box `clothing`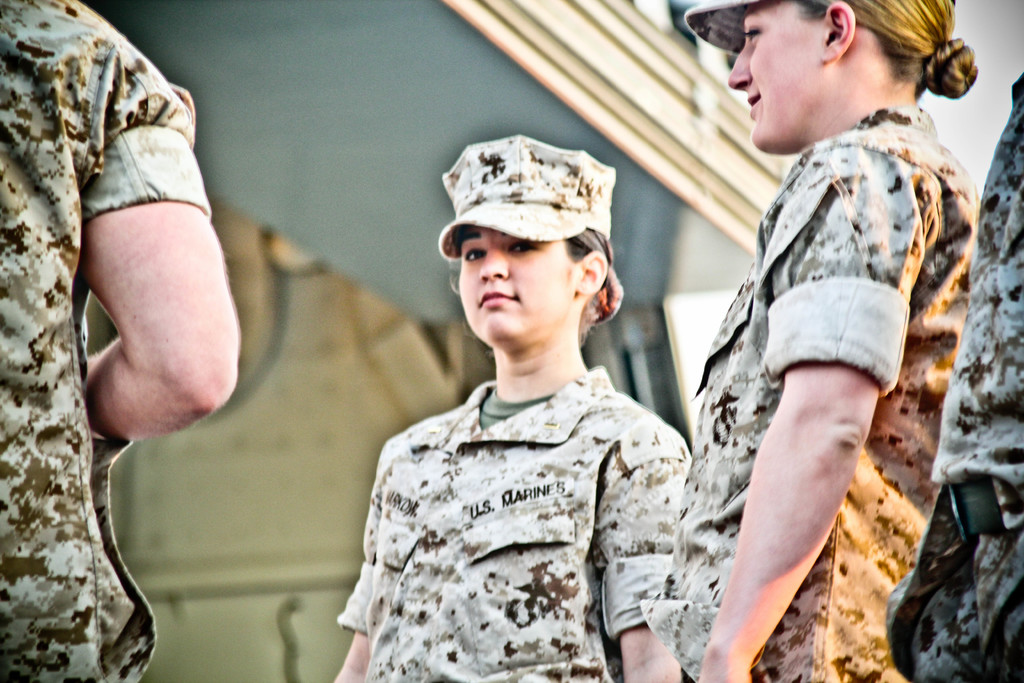
locate(0, 0, 220, 682)
